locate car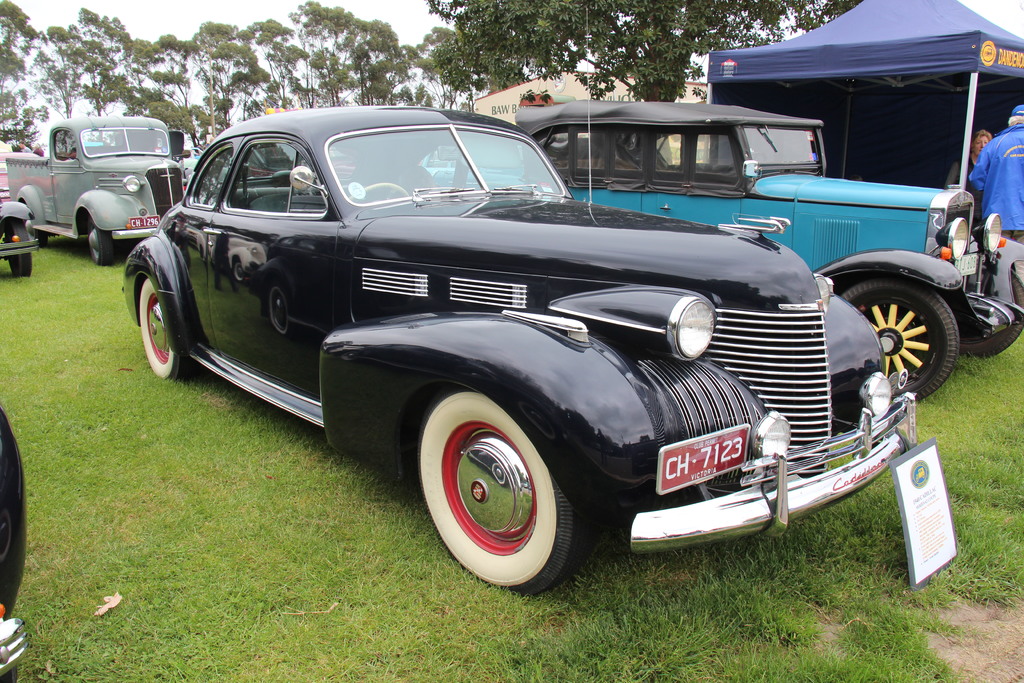
pyautogui.locateOnScreen(121, 8, 916, 601)
